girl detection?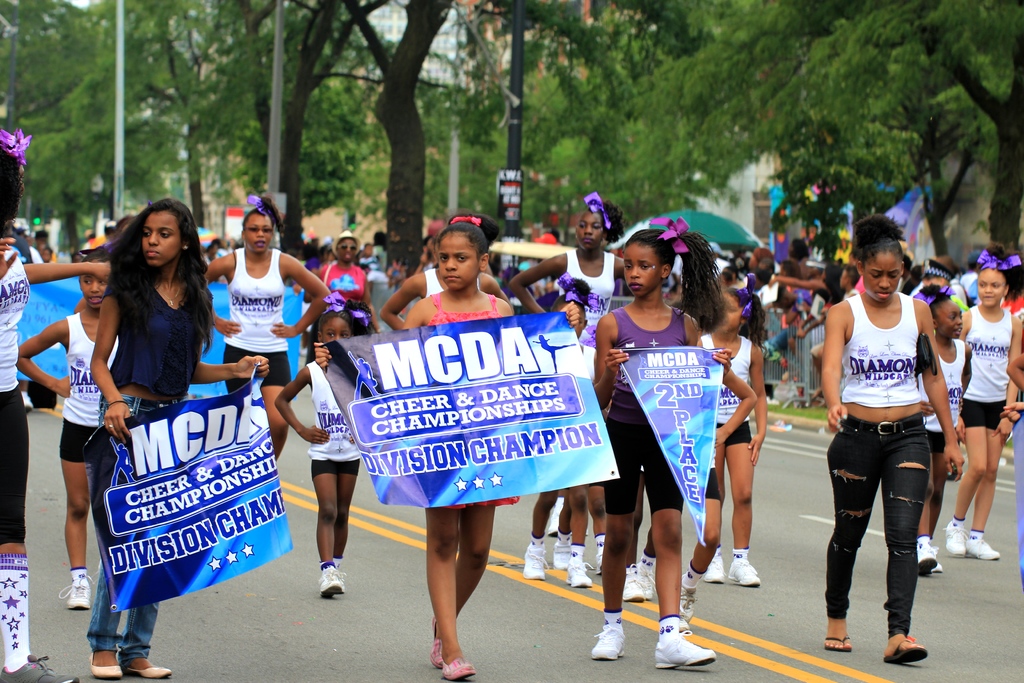
box(694, 294, 762, 581)
